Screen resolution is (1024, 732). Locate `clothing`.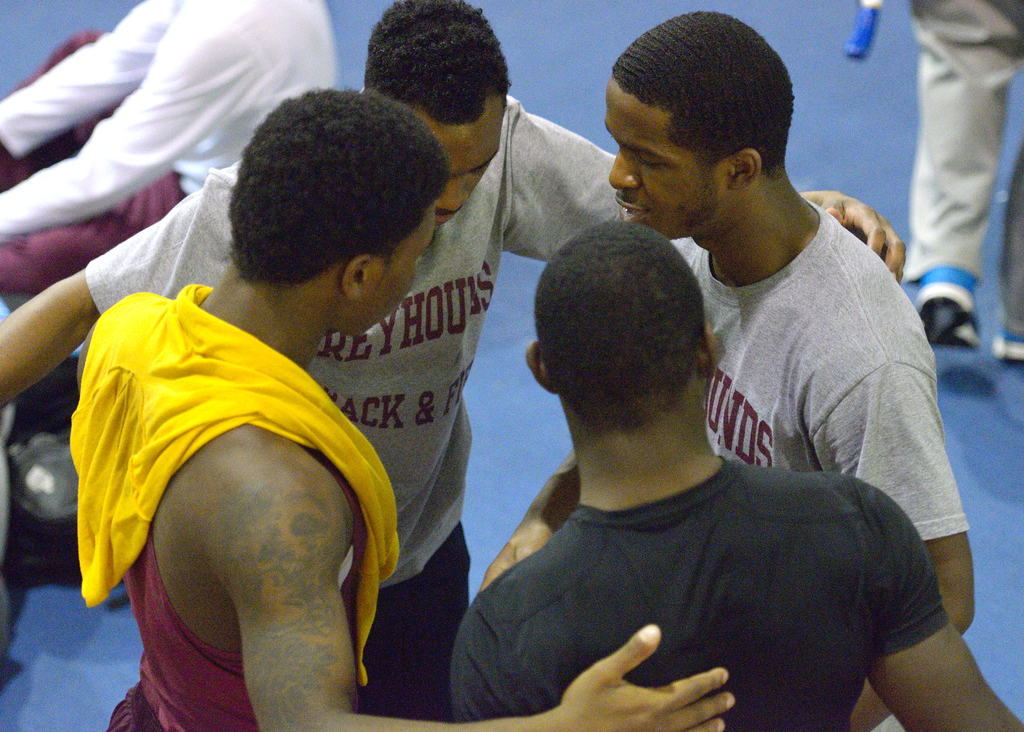
box(440, 455, 952, 731).
